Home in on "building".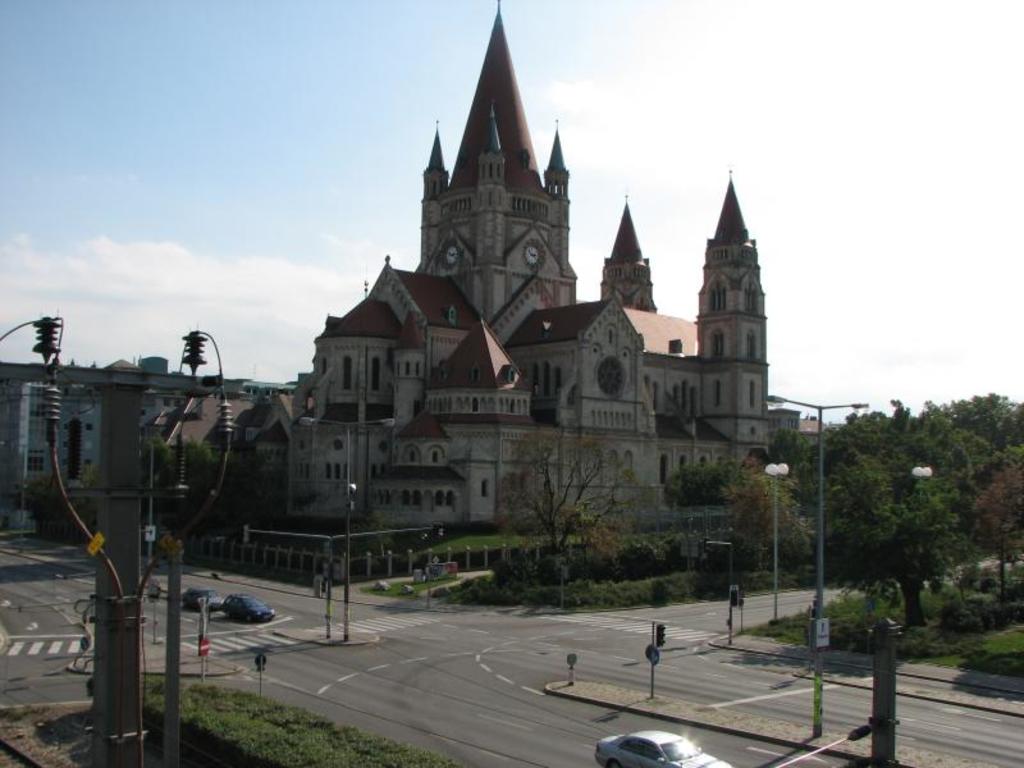
Homed in at left=152, top=0, right=804, bottom=579.
